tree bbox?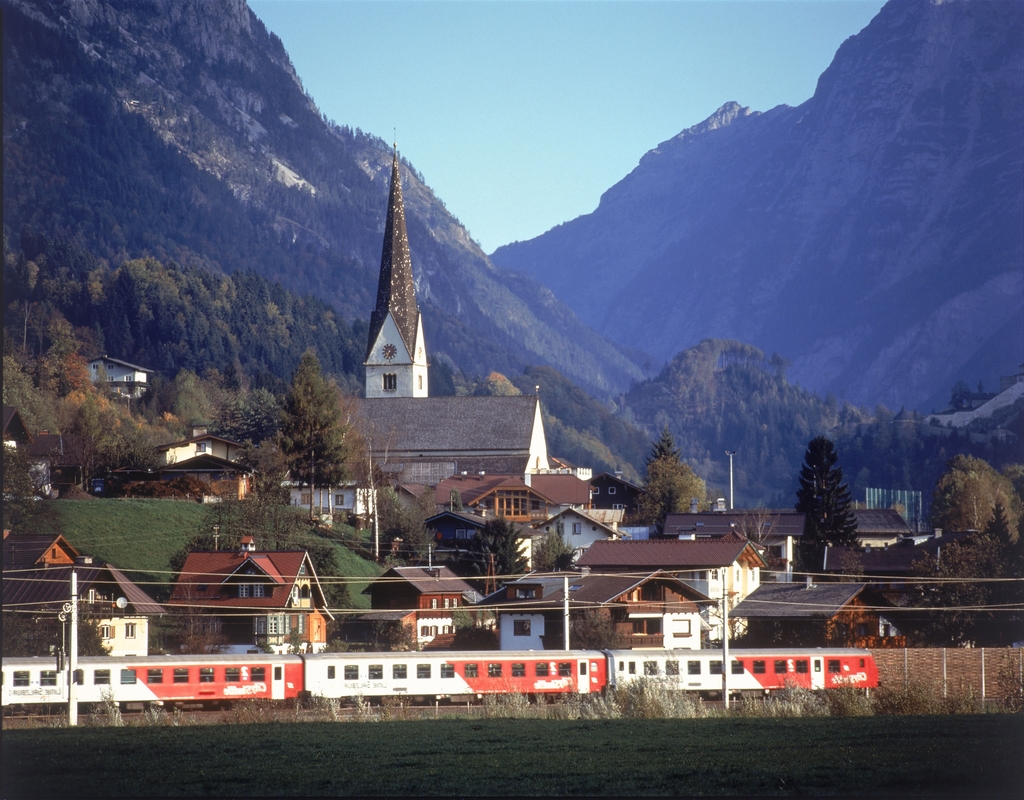
Rect(947, 478, 1014, 545)
